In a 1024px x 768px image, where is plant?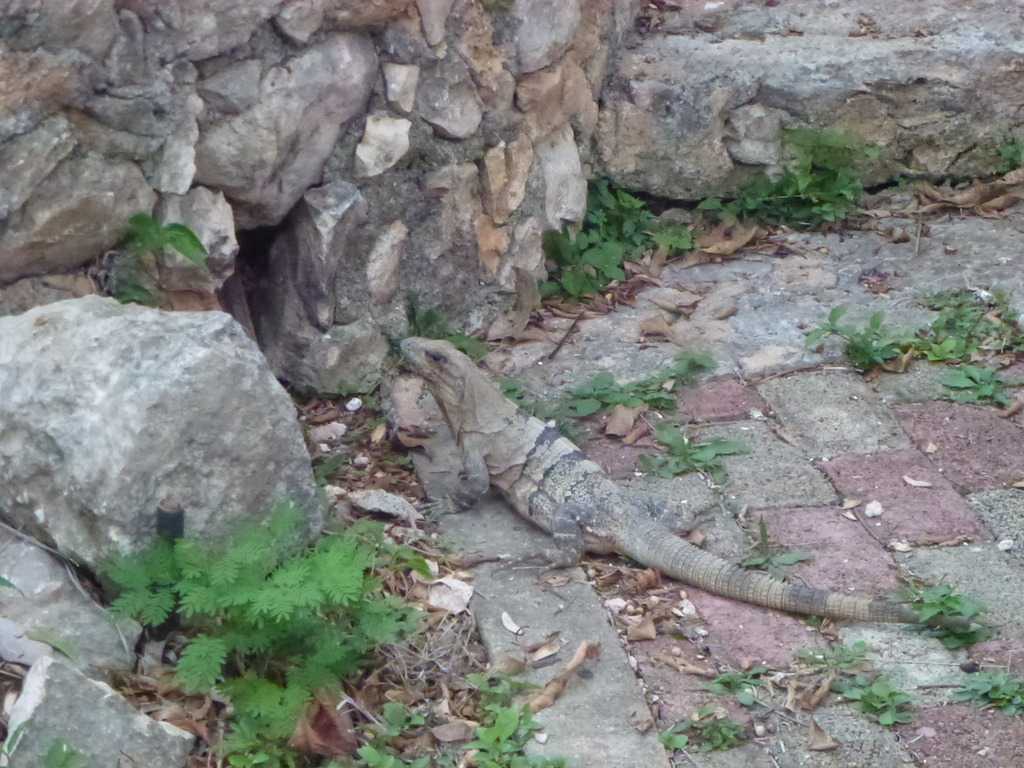
[x1=751, y1=529, x2=817, y2=572].
